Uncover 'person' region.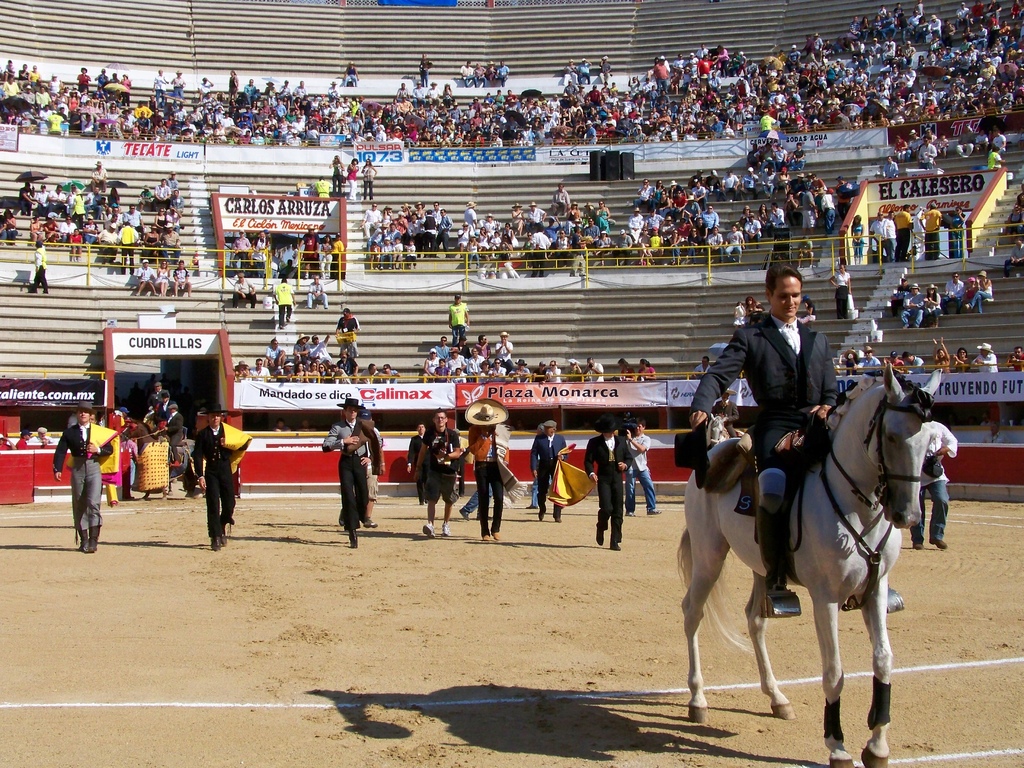
Uncovered: <bbox>449, 297, 470, 348</bbox>.
